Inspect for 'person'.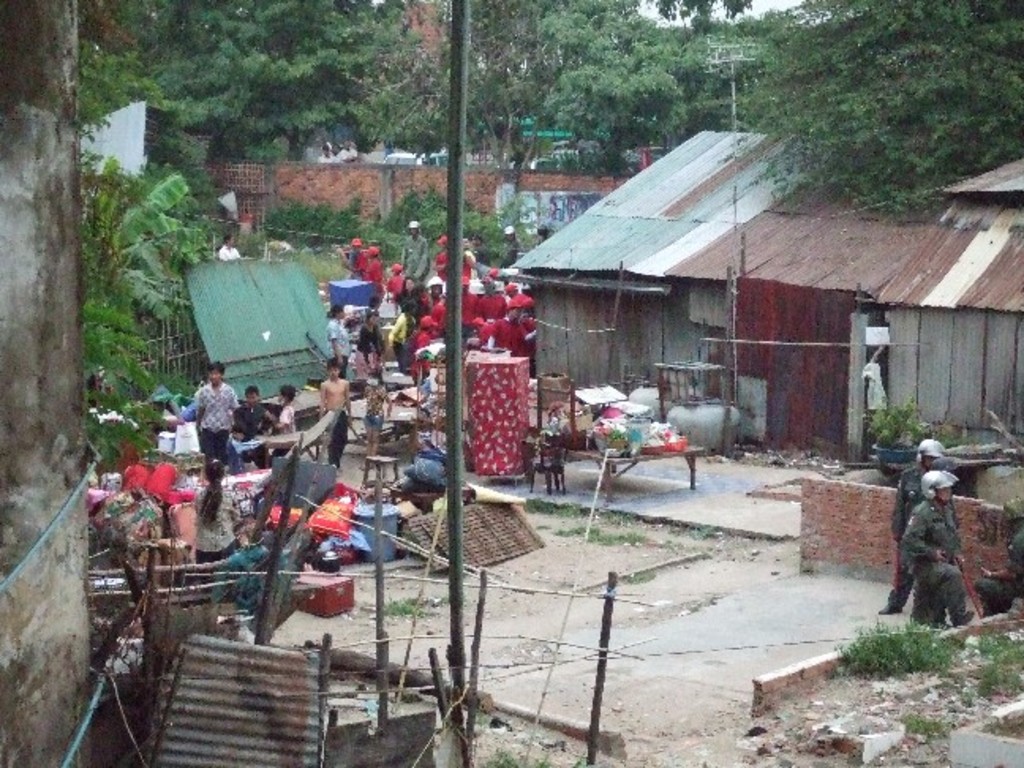
Inspection: l=191, t=362, r=237, b=476.
